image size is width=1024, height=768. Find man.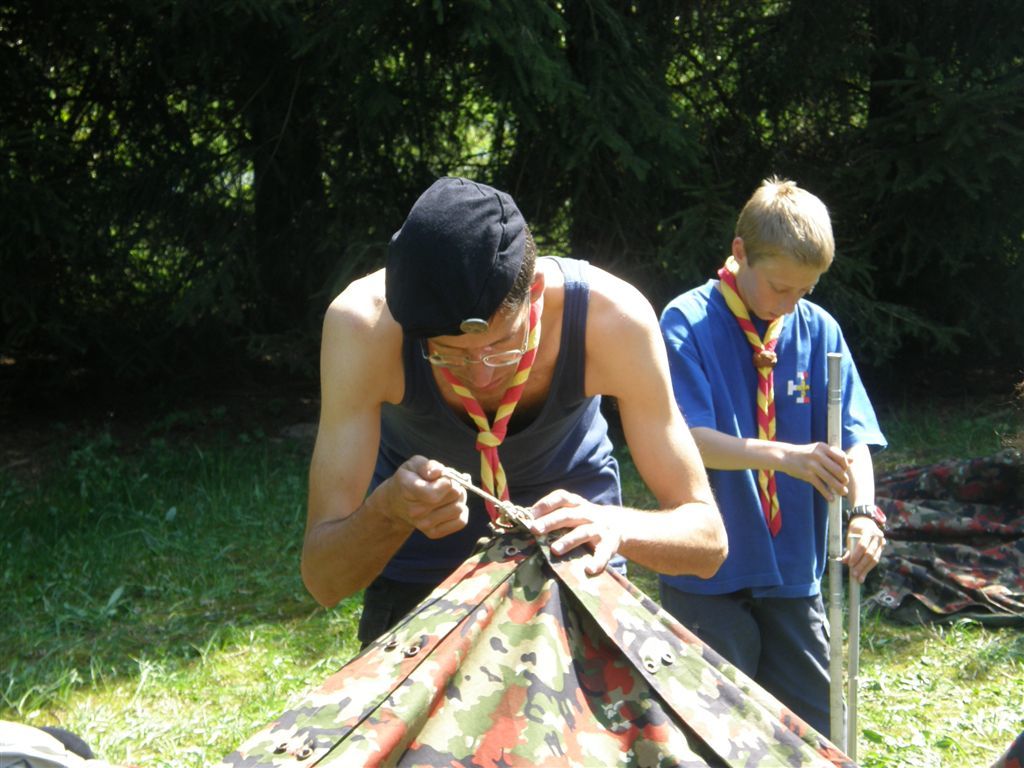
crop(299, 180, 730, 655).
